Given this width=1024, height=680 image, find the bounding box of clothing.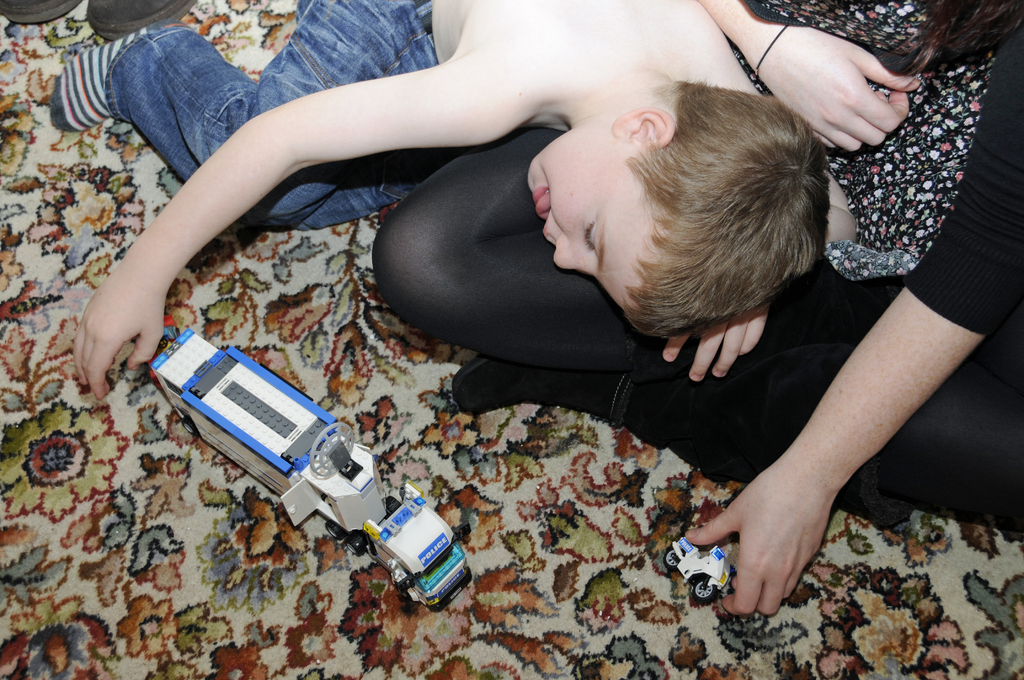
<bbox>370, 0, 1023, 524</bbox>.
